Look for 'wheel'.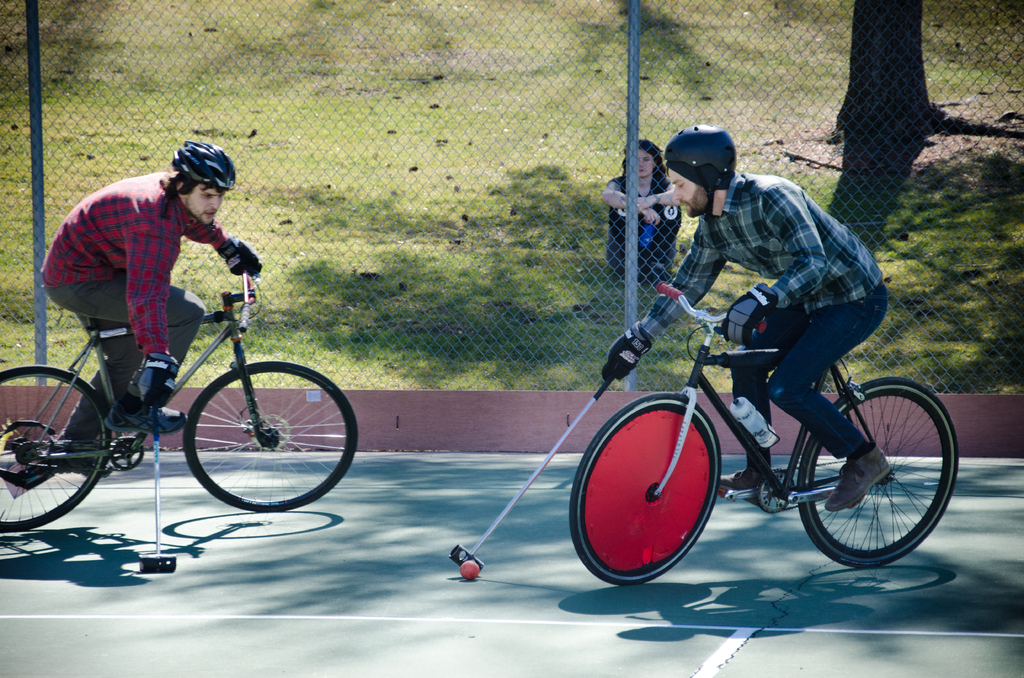
Found: <bbox>570, 390, 722, 586</bbox>.
